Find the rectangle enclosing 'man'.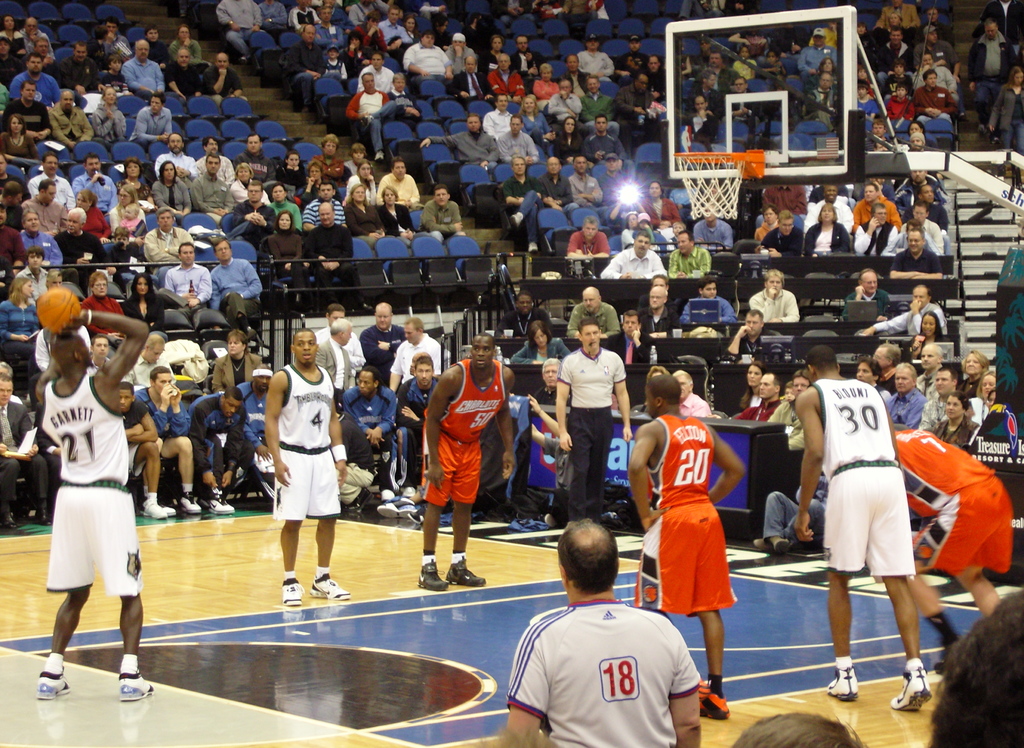
223 175 278 248.
